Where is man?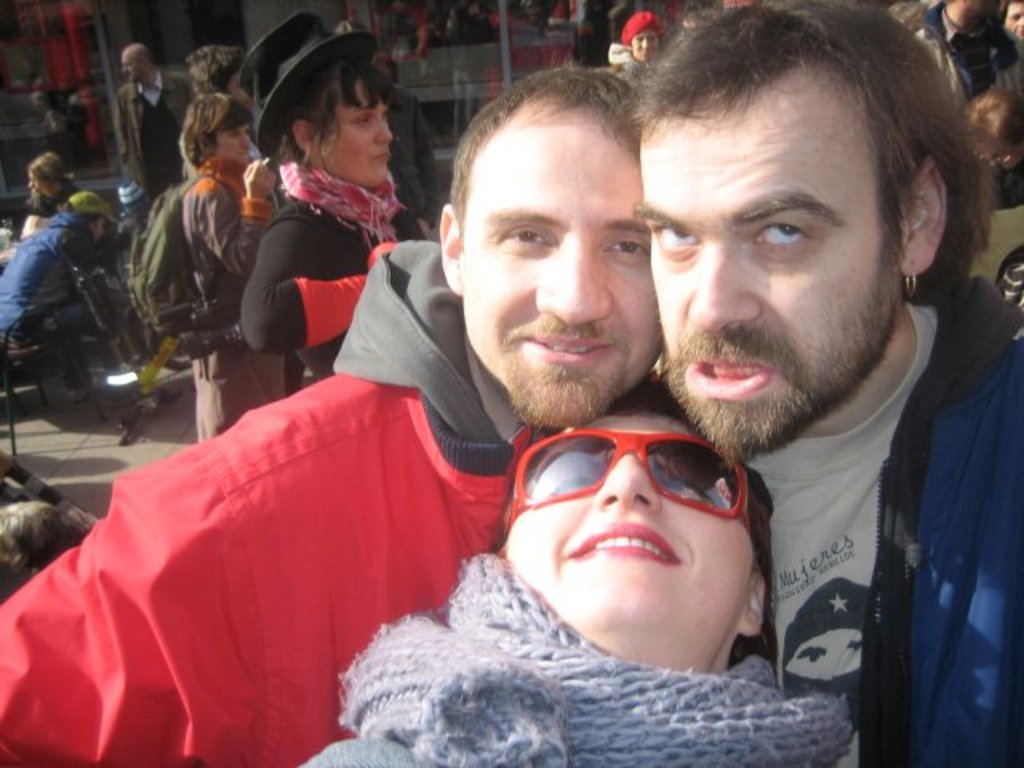
BBox(627, 0, 1022, 766).
